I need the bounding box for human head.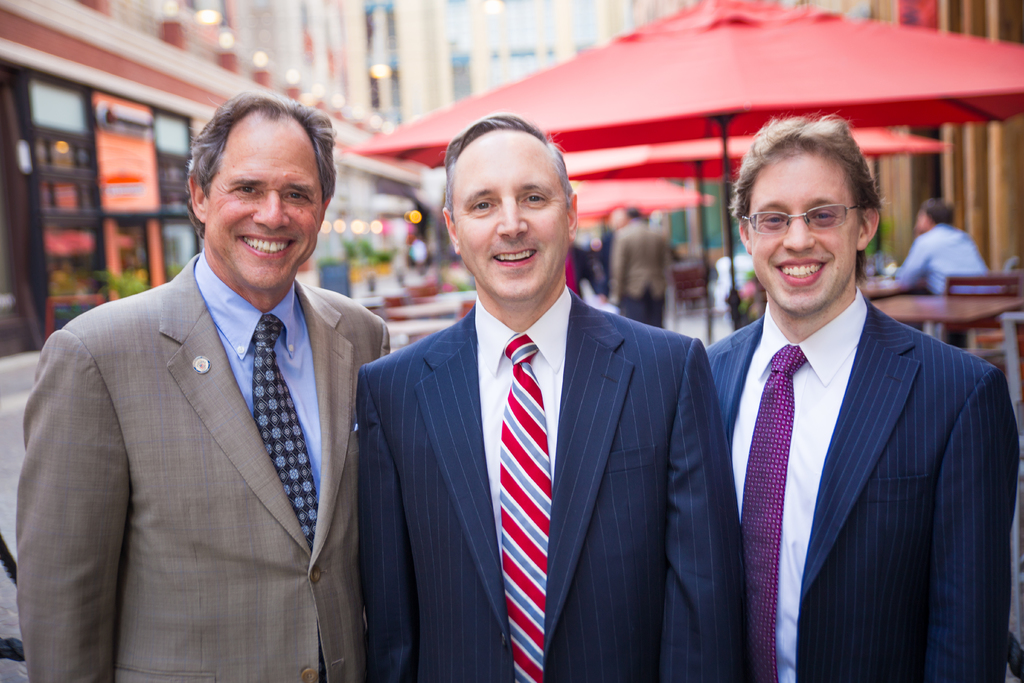
Here it is: region(186, 92, 336, 288).
